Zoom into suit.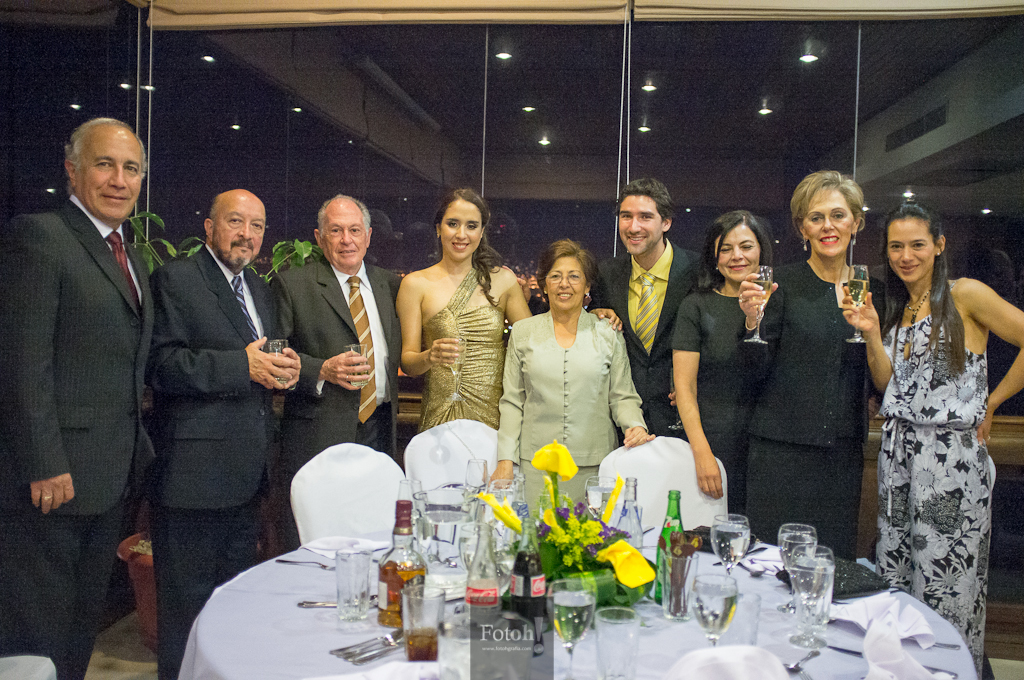
Zoom target: <bbox>272, 255, 402, 552</bbox>.
